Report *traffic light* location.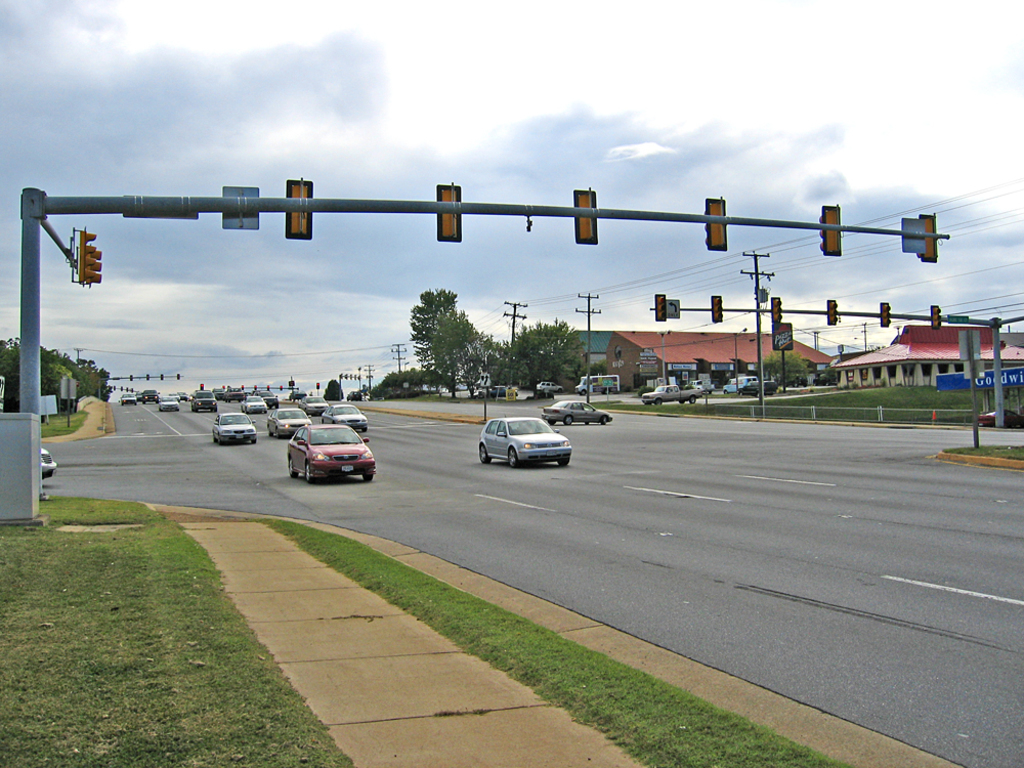
Report: detection(316, 385, 321, 390).
